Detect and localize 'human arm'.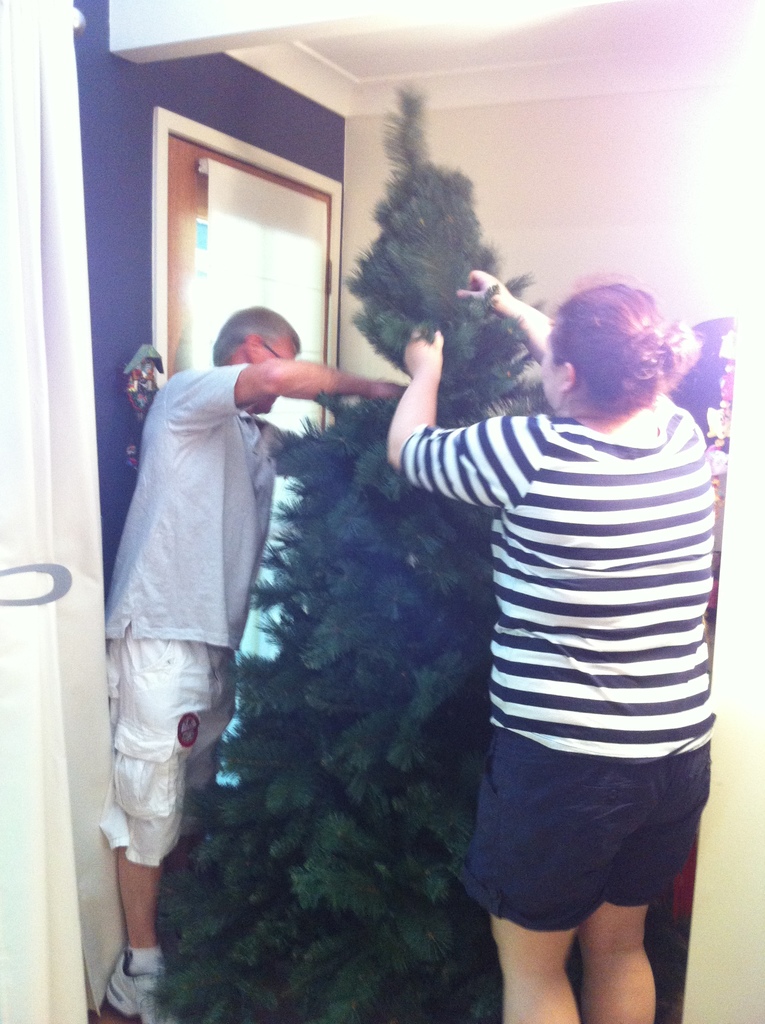
Localized at rect(245, 343, 380, 424).
